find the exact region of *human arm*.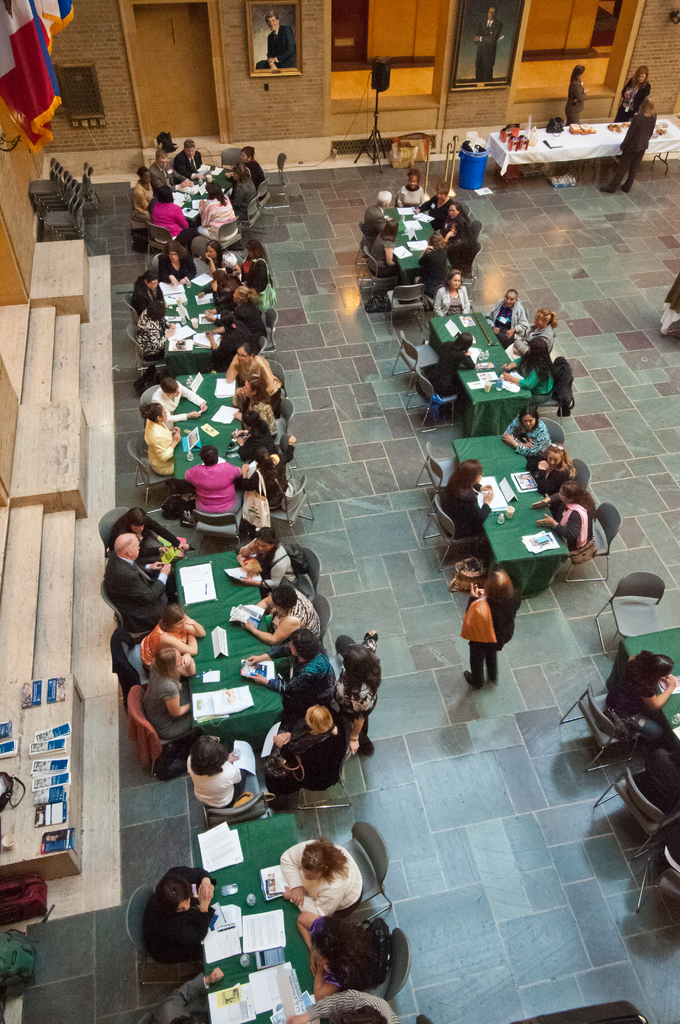
Exact region: locate(236, 532, 263, 559).
